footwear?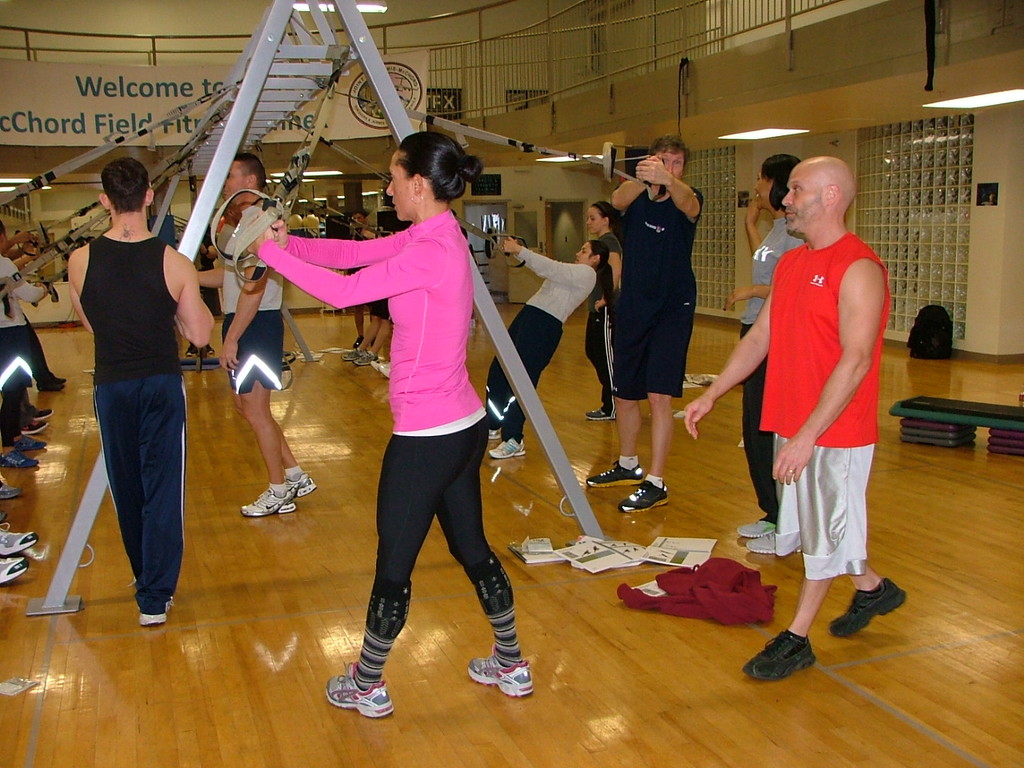
830, 578, 909, 639
